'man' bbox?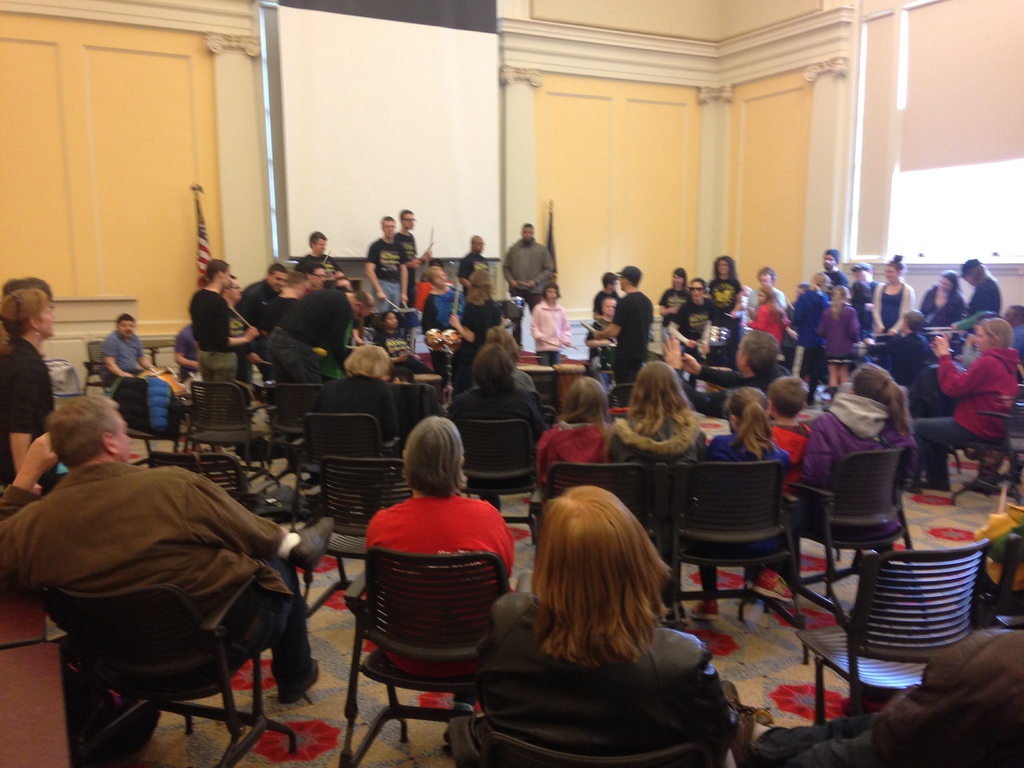
locate(218, 273, 260, 387)
